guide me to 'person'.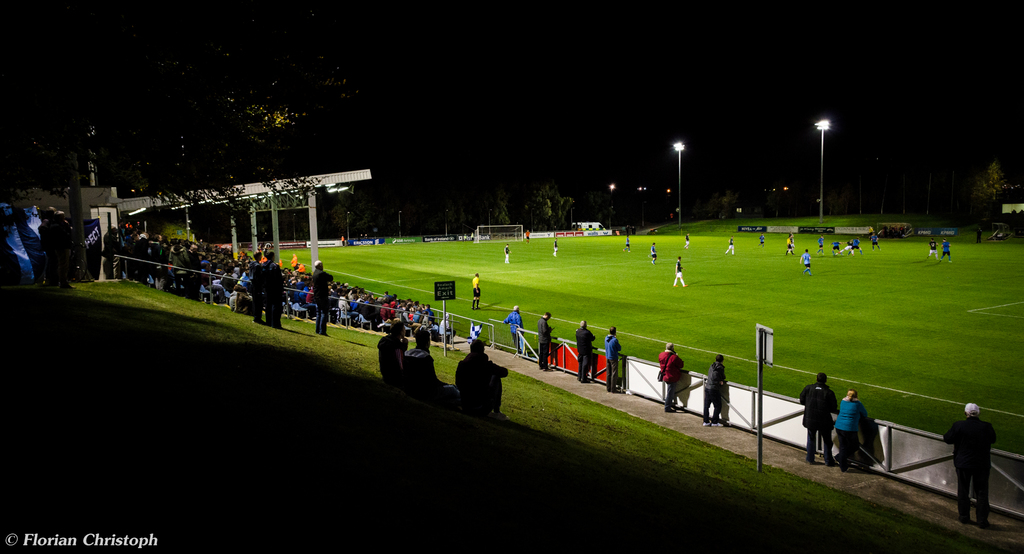
Guidance: select_region(924, 238, 937, 260).
